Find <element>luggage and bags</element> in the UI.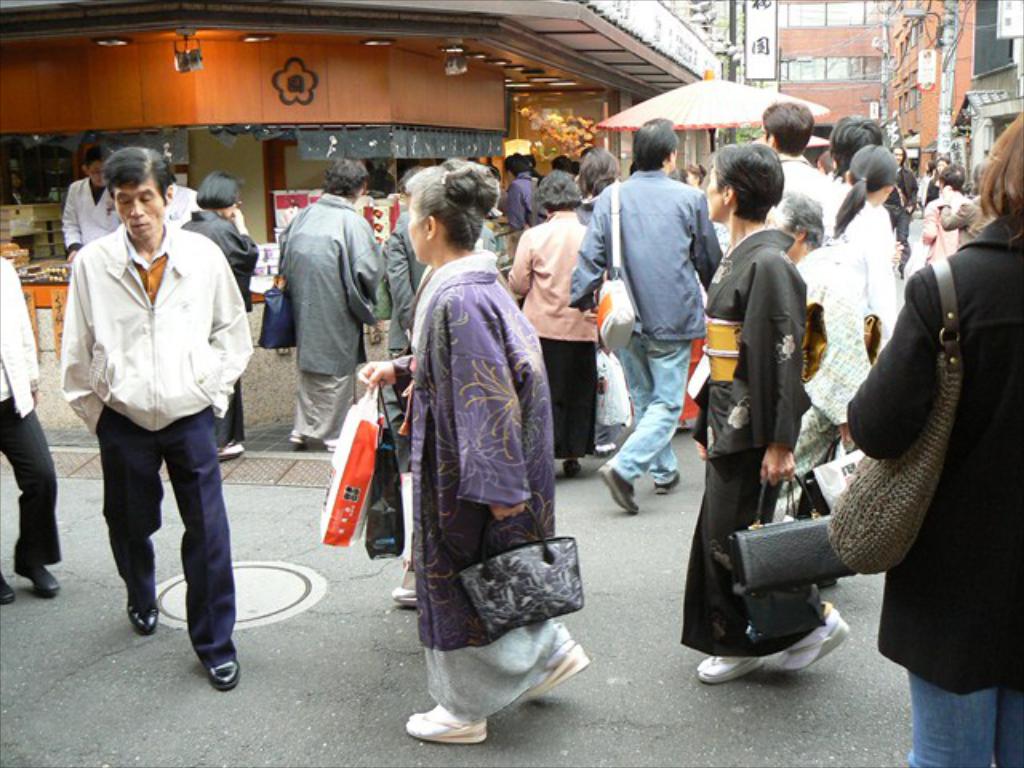
UI element at bbox(366, 373, 414, 555).
